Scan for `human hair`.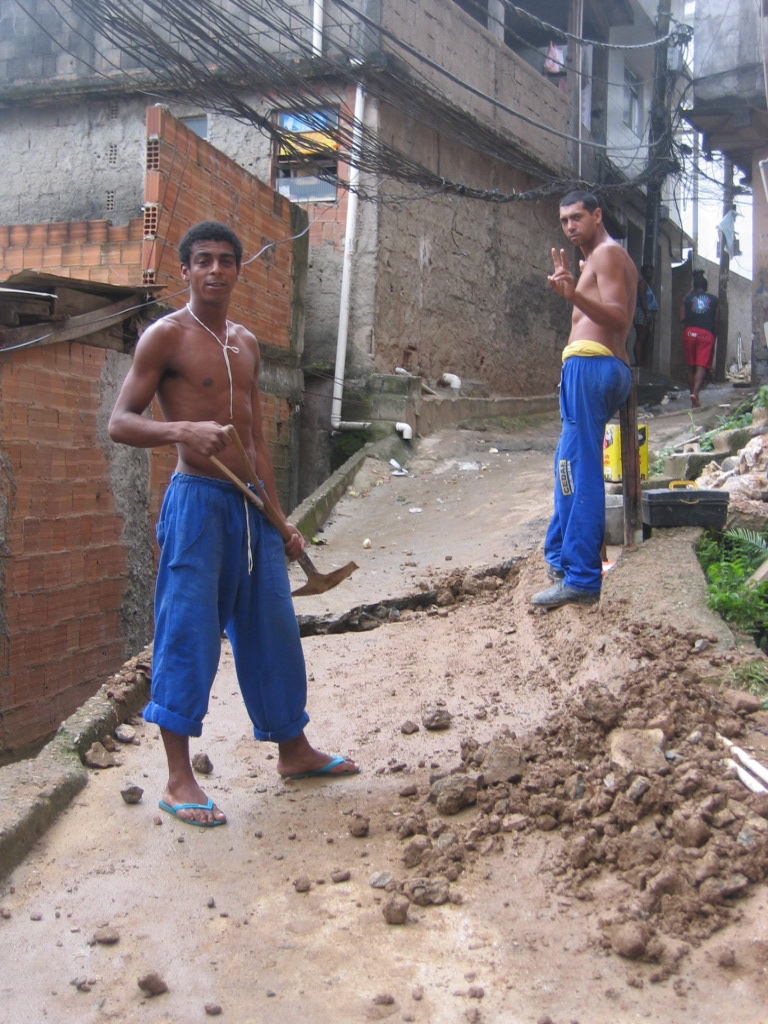
Scan result: crop(643, 263, 655, 281).
